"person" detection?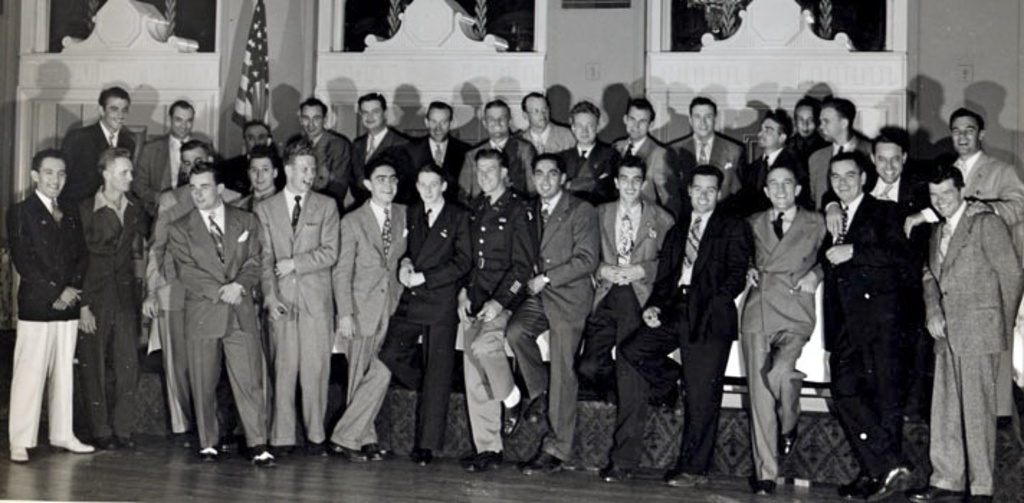
137:135:210:447
